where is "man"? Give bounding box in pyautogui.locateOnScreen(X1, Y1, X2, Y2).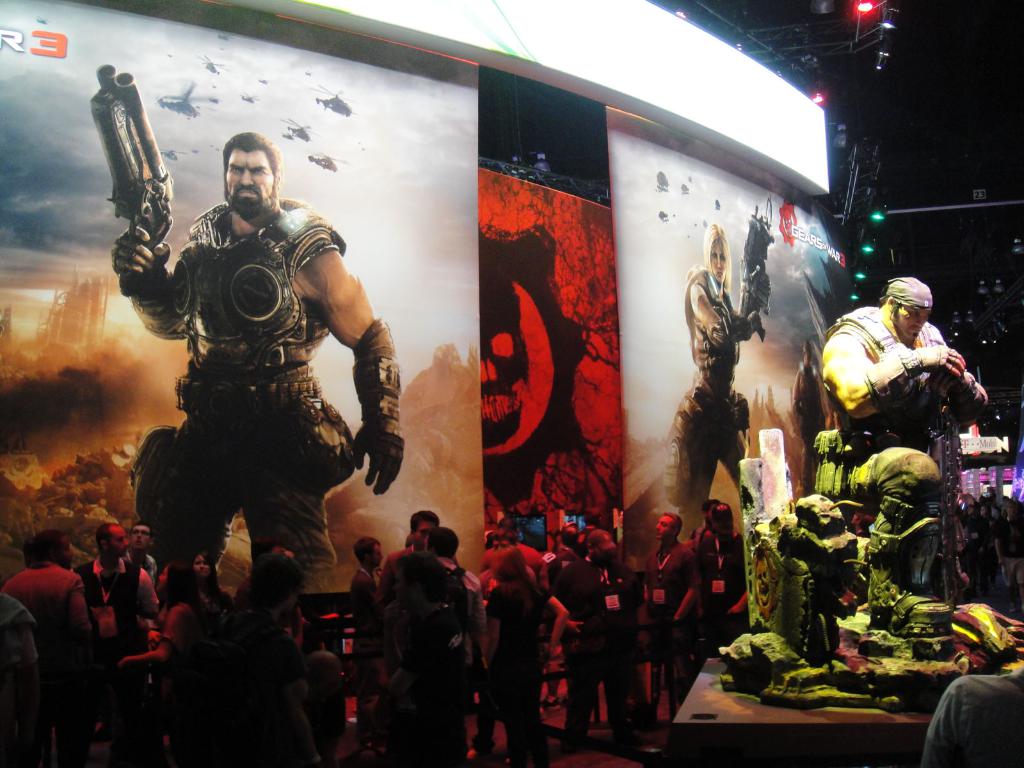
pyautogui.locateOnScreen(554, 529, 638, 755).
